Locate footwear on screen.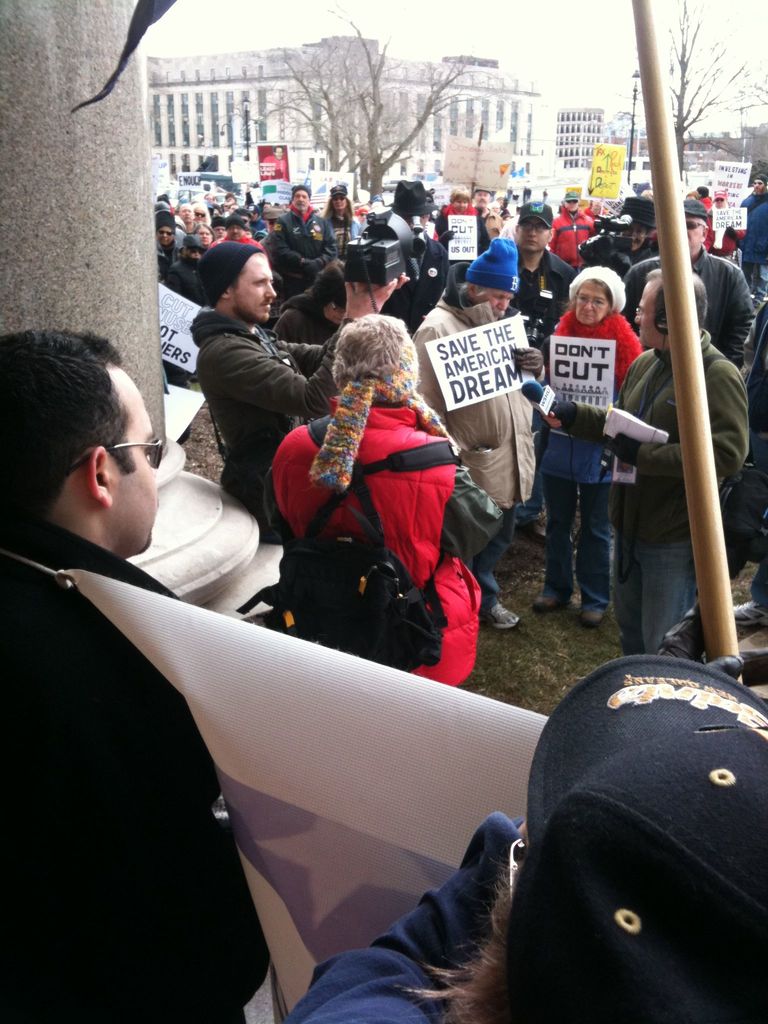
On screen at bbox(581, 605, 607, 625).
